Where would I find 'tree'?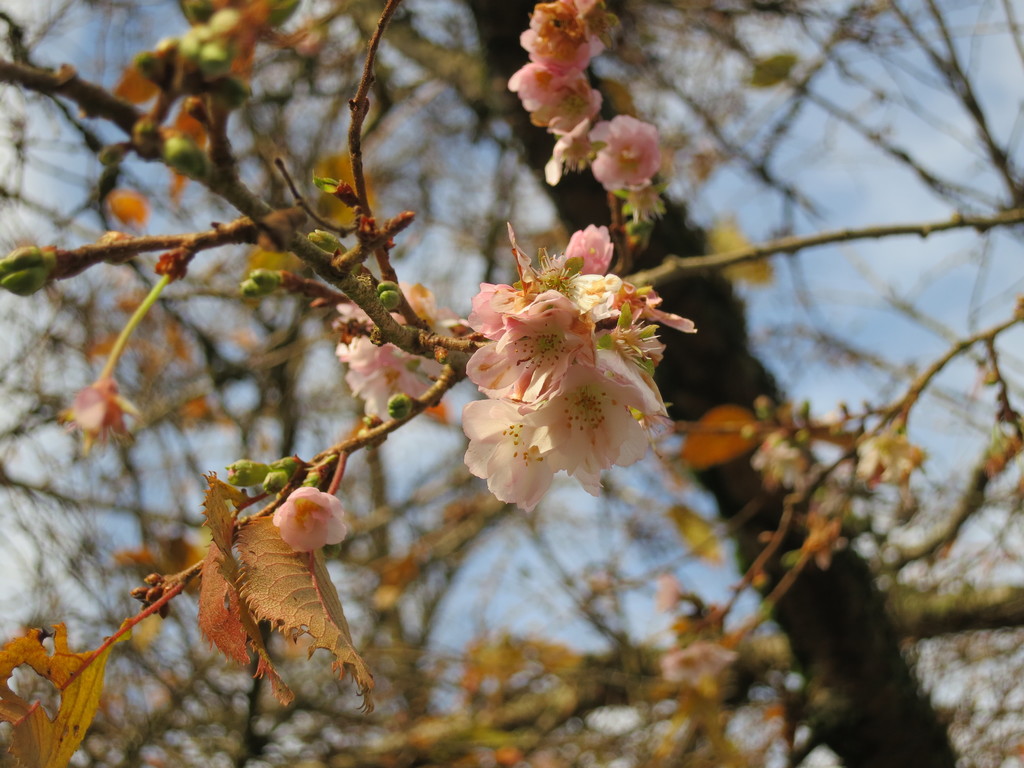
At {"left": 52, "top": 0, "right": 1016, "bottom": 767}.
